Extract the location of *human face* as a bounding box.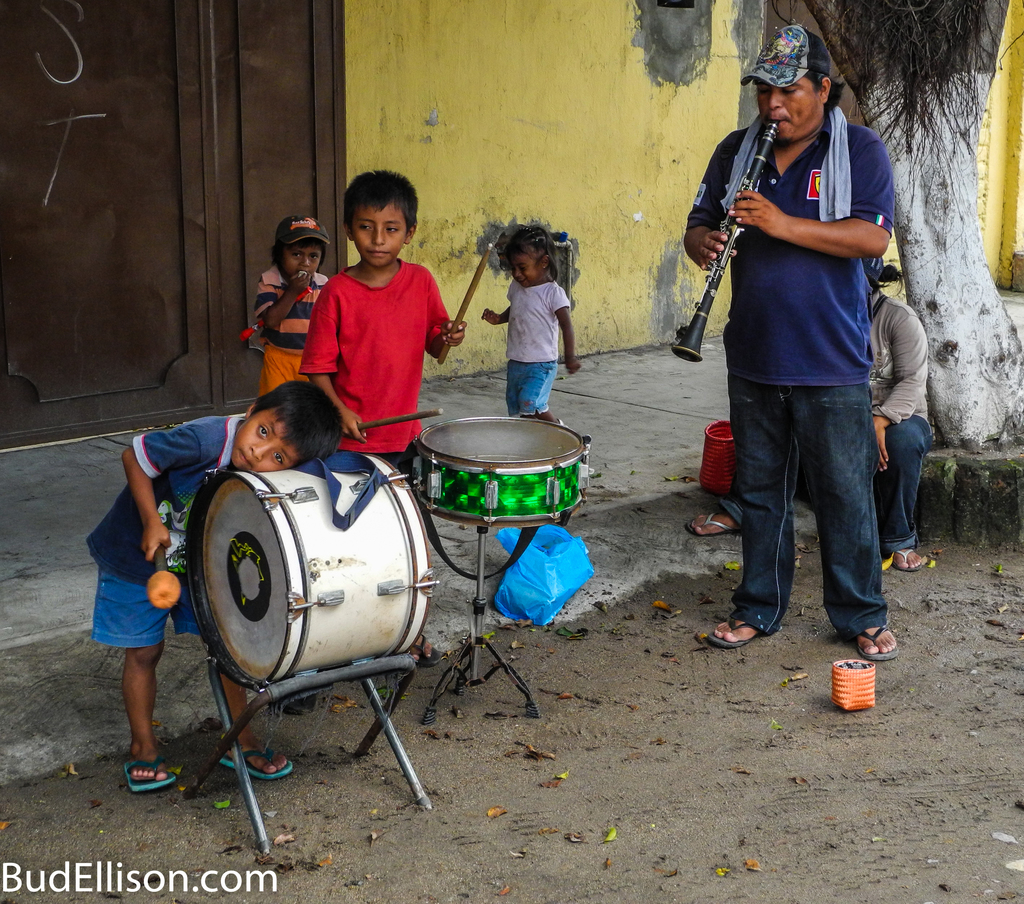
bbox(352, 197, 406, 266).
